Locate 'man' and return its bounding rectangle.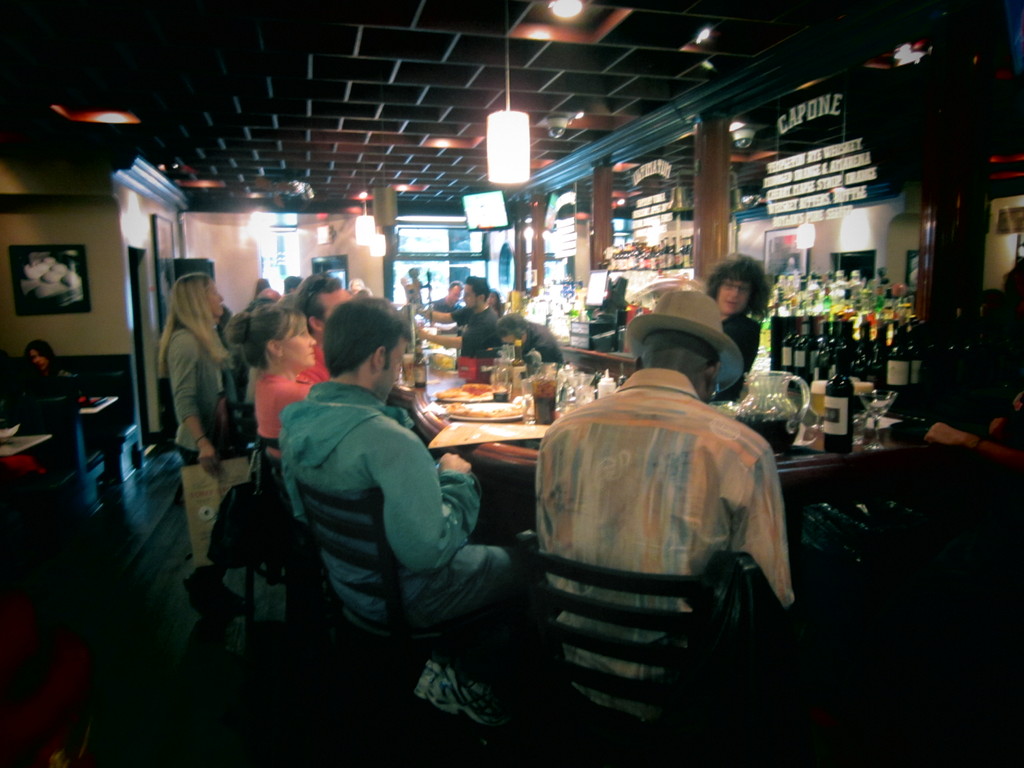
detection(411, 274, 504, 361).
